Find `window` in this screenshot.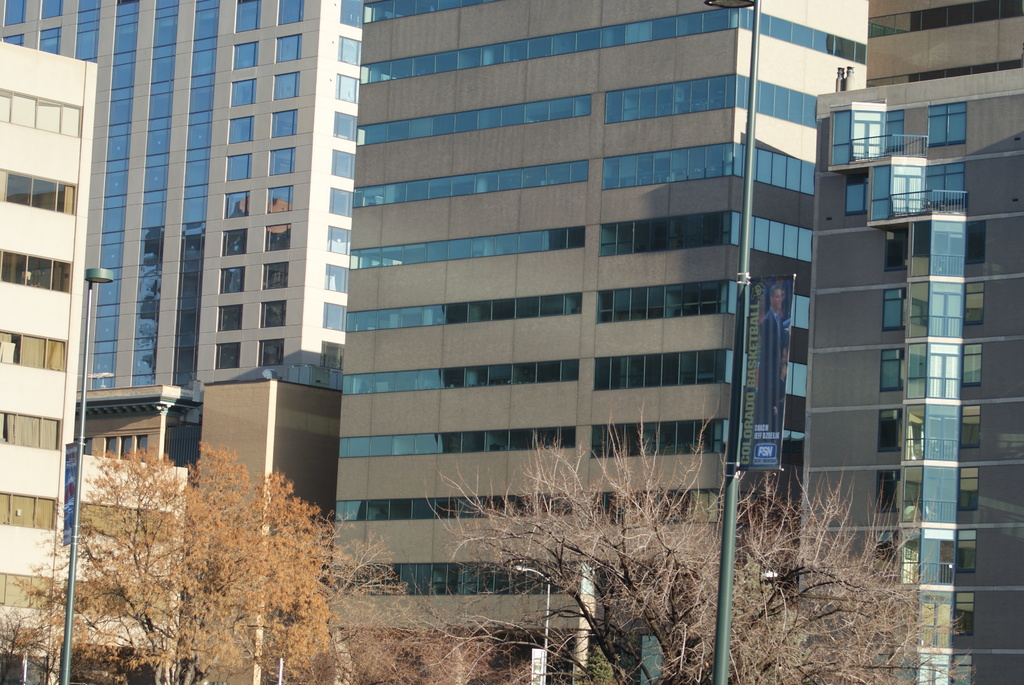
The bounding box for `window` is <region>596, 280, 810, 326</region>.
